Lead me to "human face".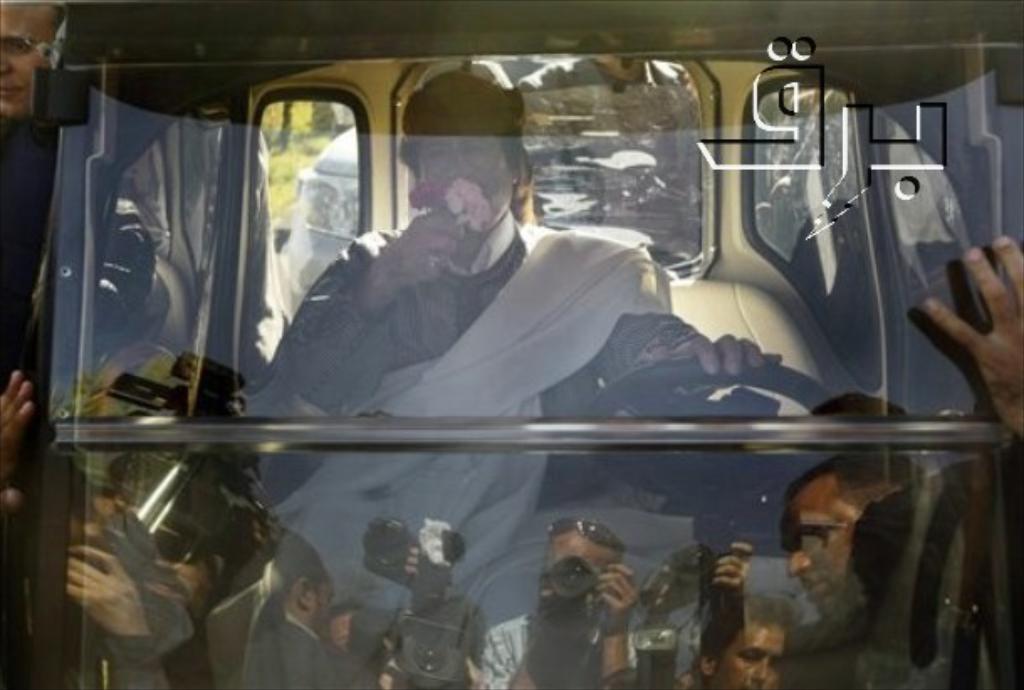
Lead to select_region(0, 0, 60, 119).
